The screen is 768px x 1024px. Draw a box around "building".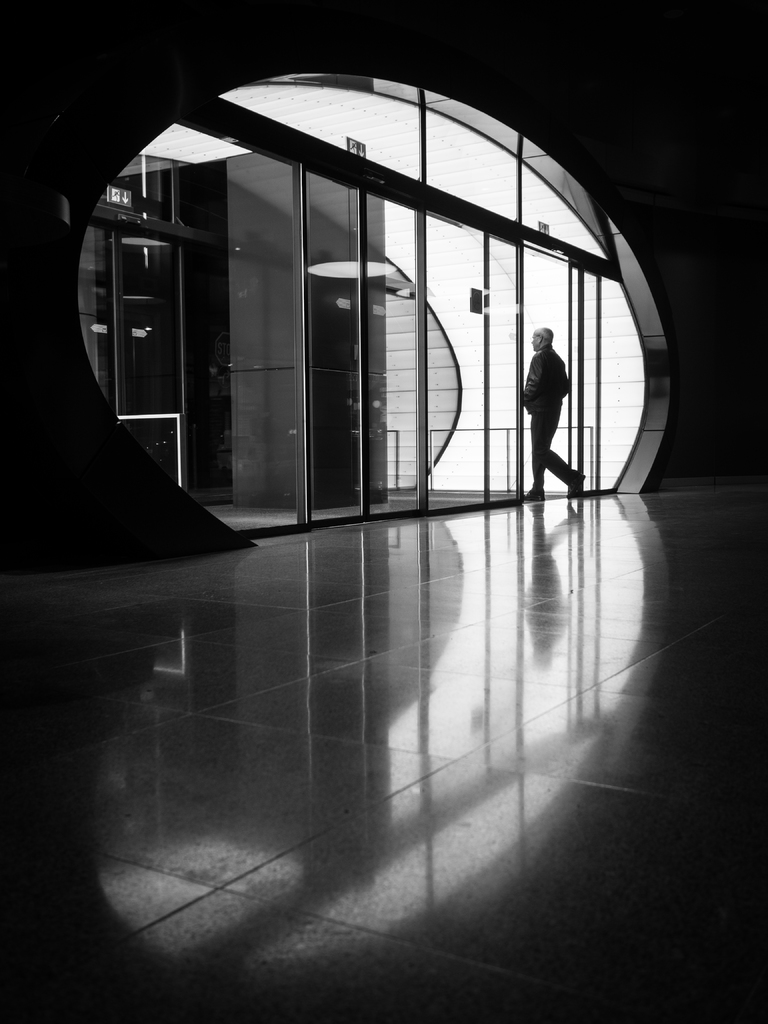
detection(0, 0, 767, 1023).
